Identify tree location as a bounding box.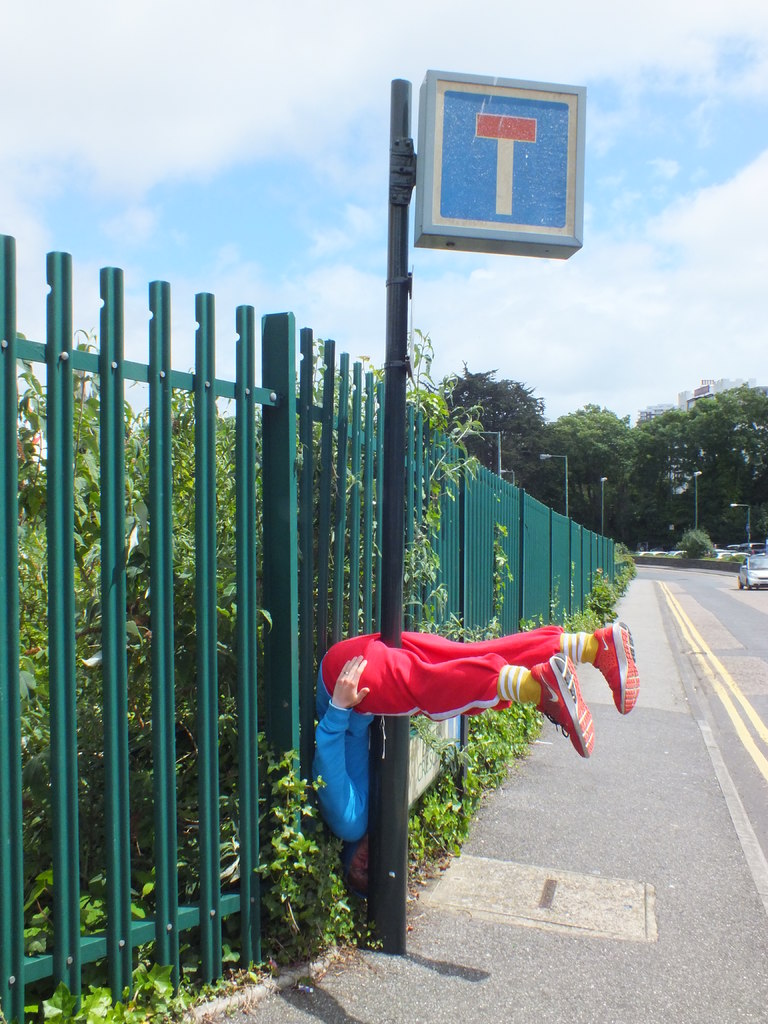
left=538, top=400, right=646, bottom=528.
